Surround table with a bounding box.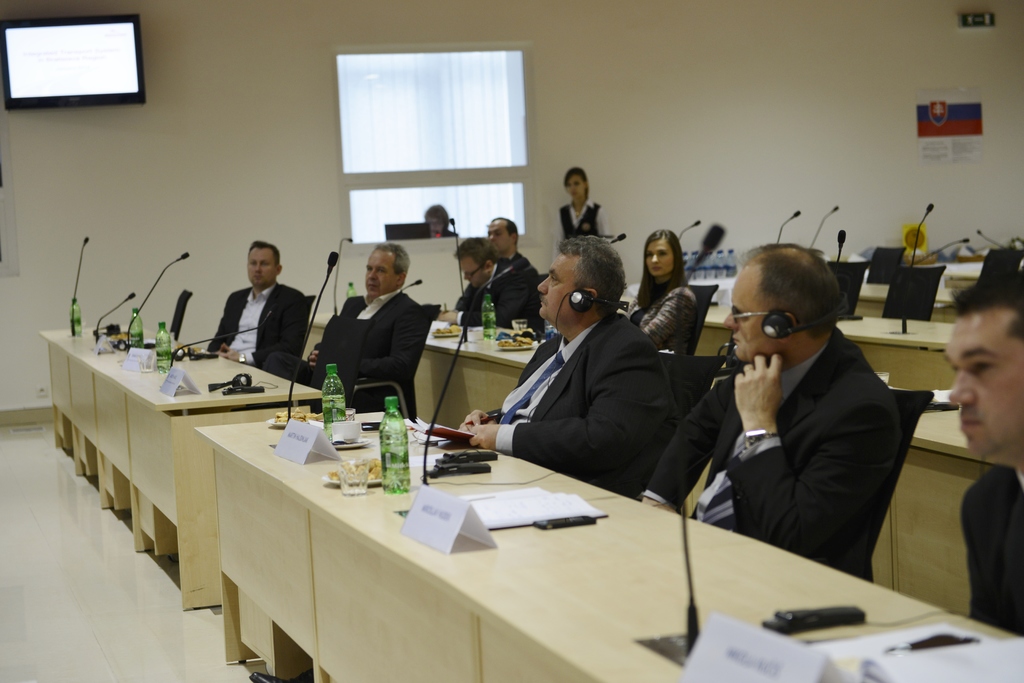
31 323 317 408.
